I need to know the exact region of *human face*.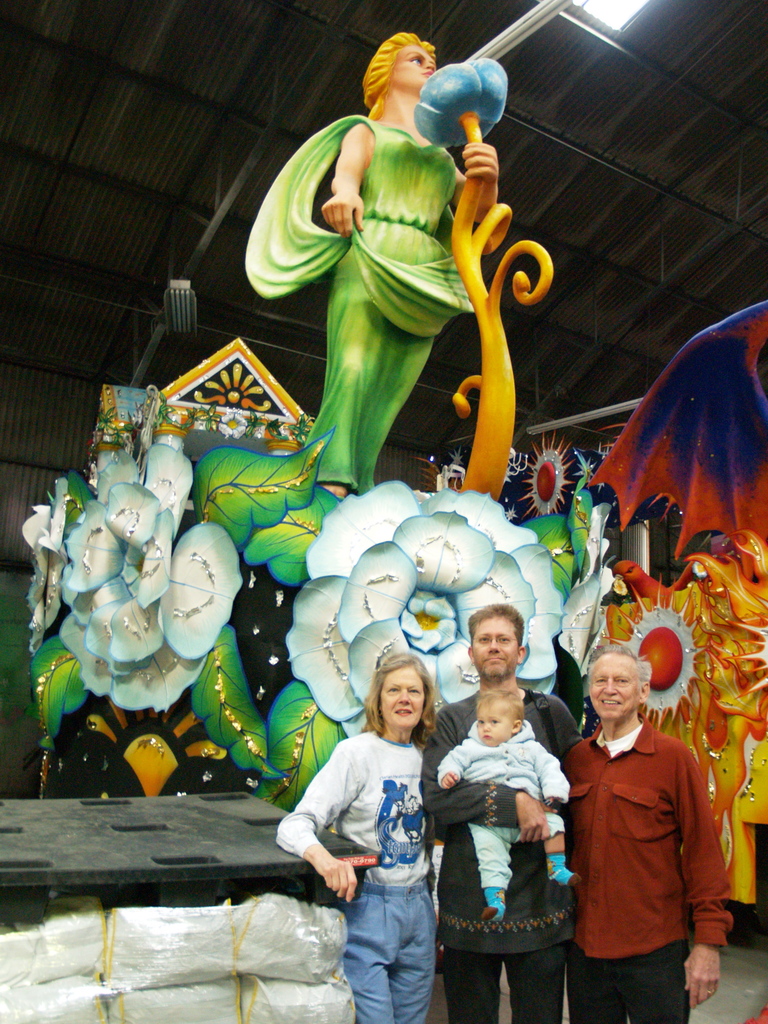
Region: x1=396, y1=33, x2=439, y2=94.
